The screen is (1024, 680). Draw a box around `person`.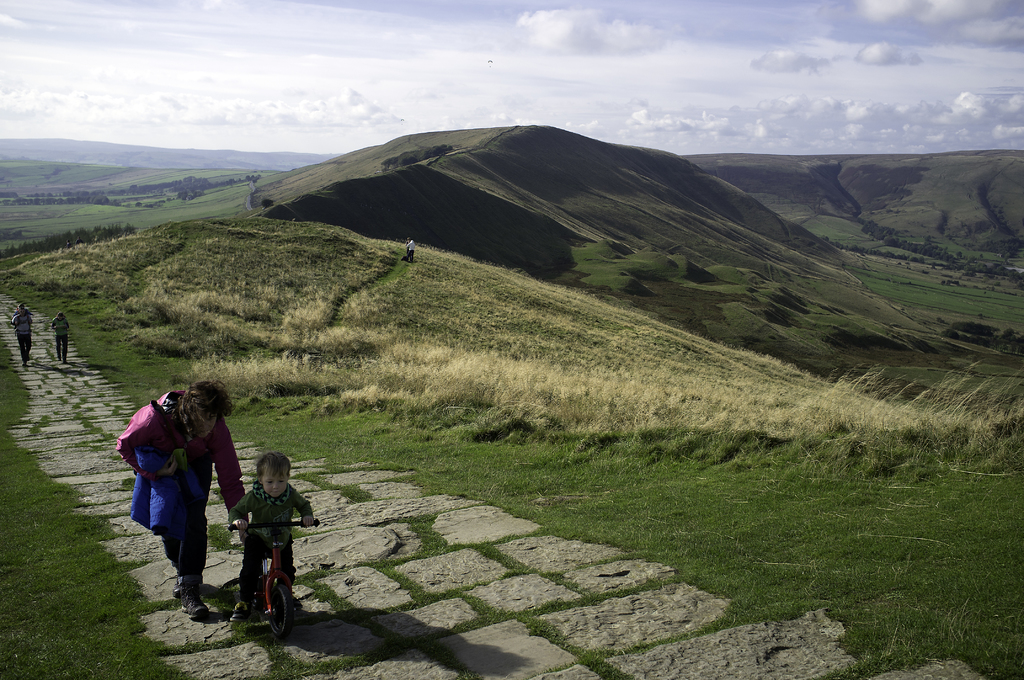
l=227, t=446, r=291, b=630.
